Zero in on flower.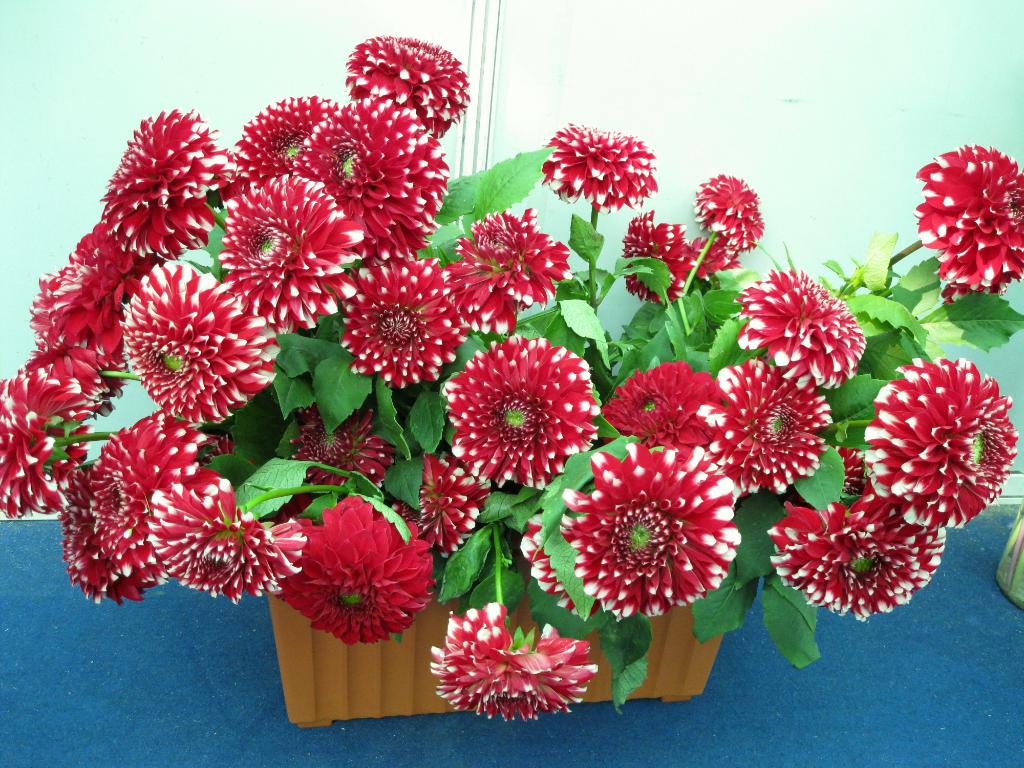
Zeroed in: 20 226 129 367.
